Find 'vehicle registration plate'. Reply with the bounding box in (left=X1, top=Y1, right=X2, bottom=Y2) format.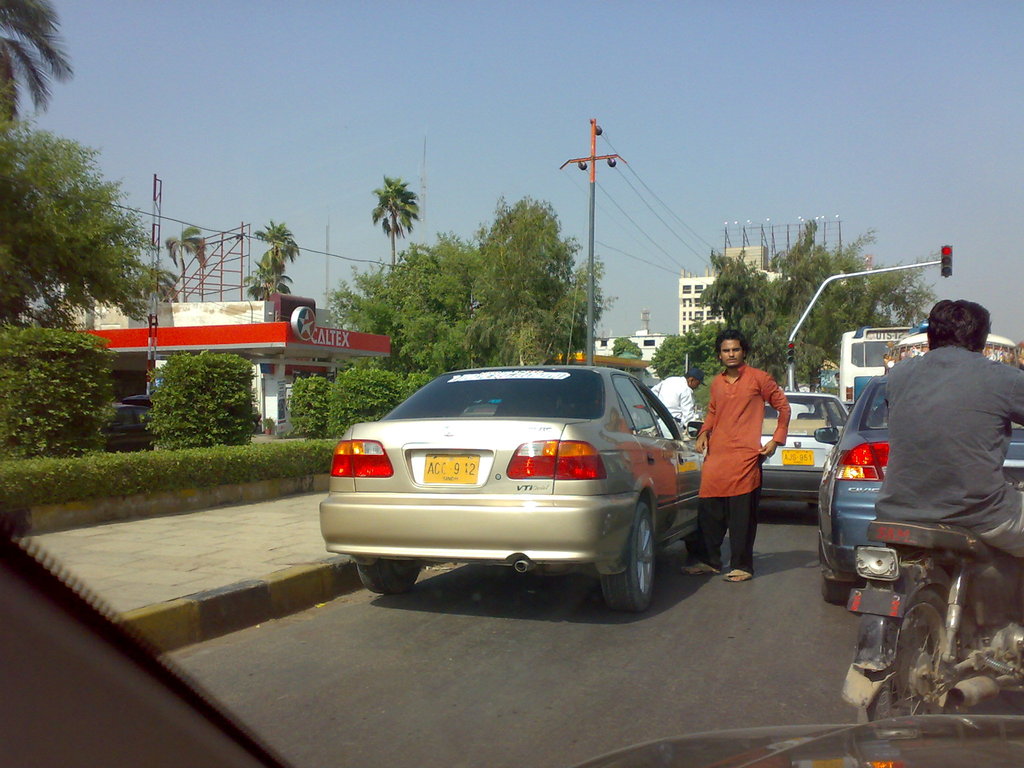
(left=785, top=444, right=815, bottom=467).
